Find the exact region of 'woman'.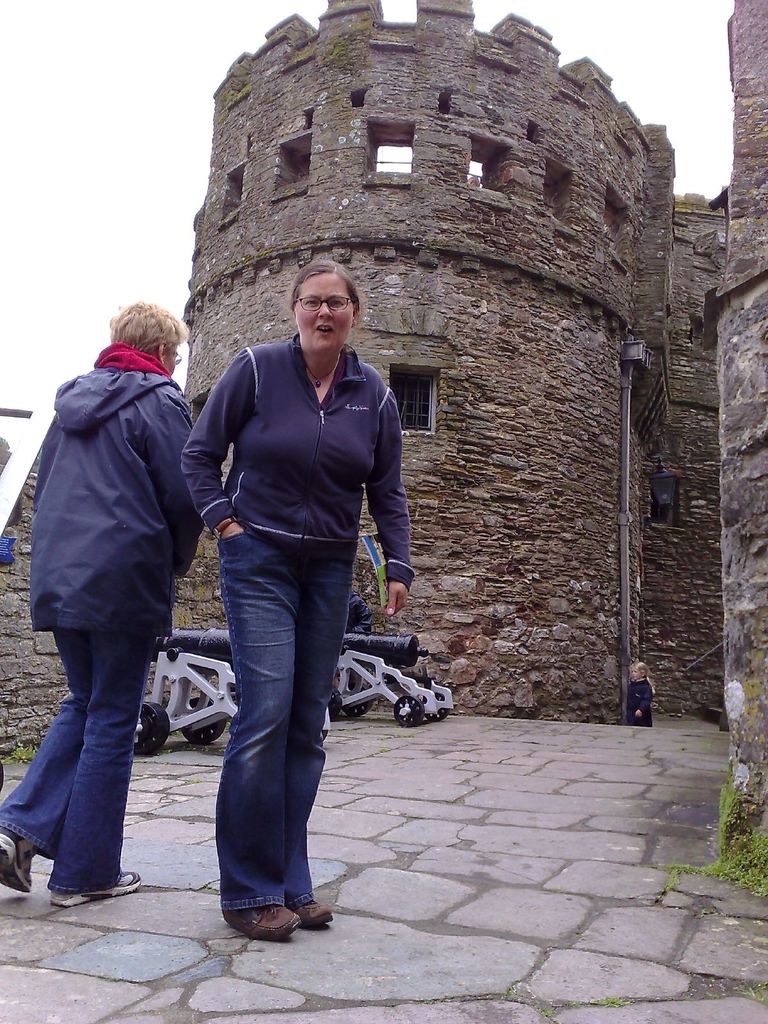
Exact region: bbox=[173, 222, 420, 931].
